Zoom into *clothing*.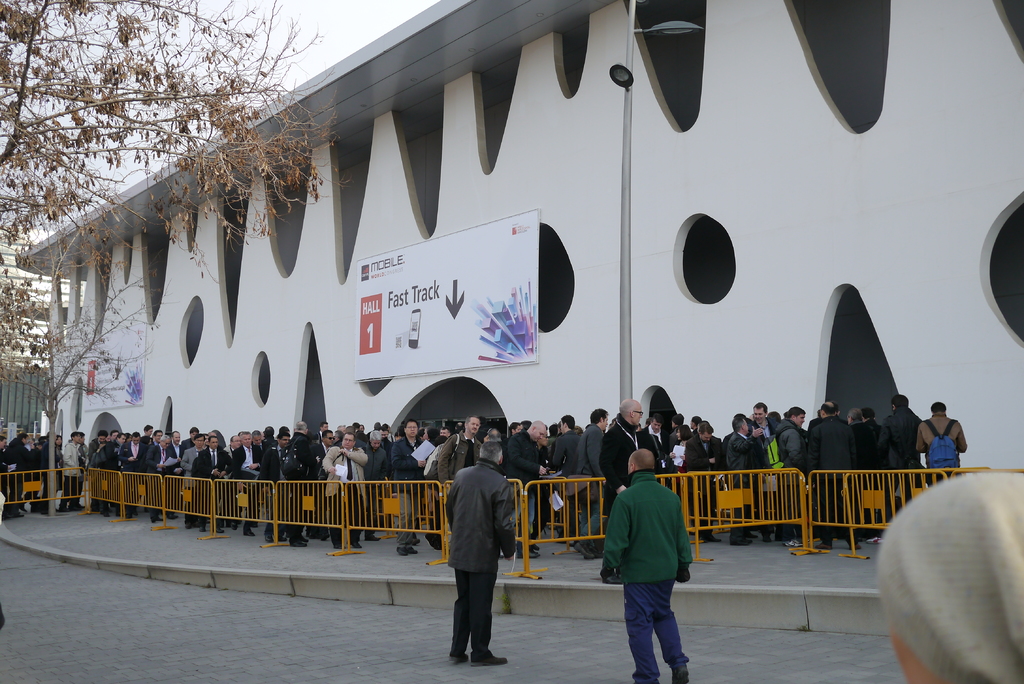
Zoom target: crop(50, 444, 63, 500).
